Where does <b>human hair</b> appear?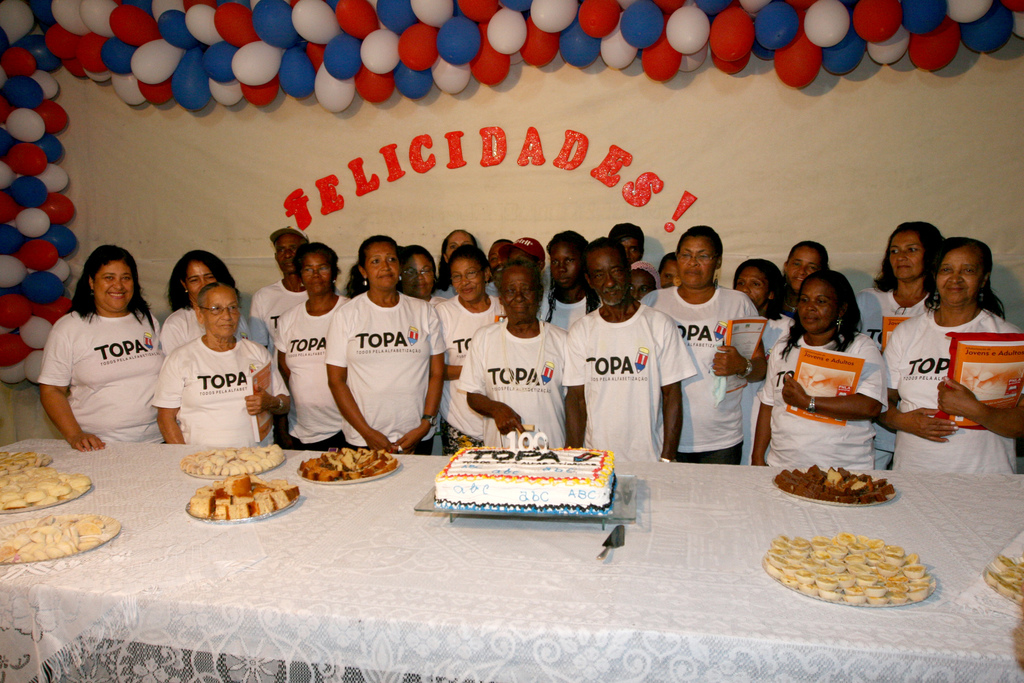
Appears at BBox(791, 242, 830, 270).
